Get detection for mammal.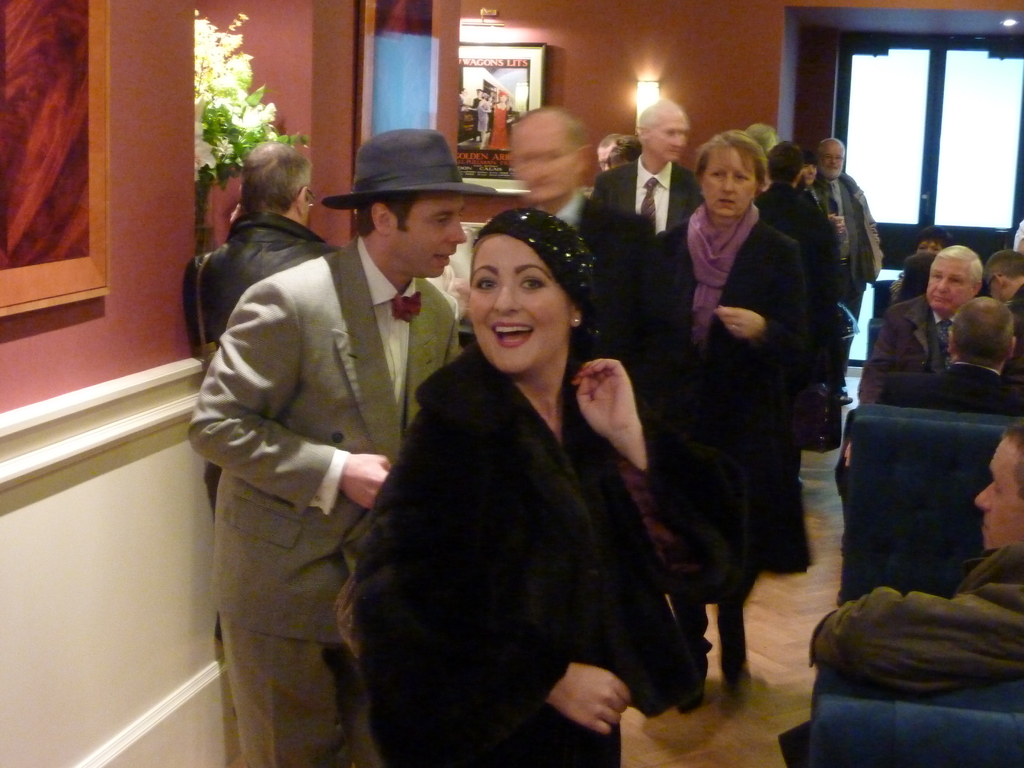
Detection: bbox=[596, 128, 632, 173].
